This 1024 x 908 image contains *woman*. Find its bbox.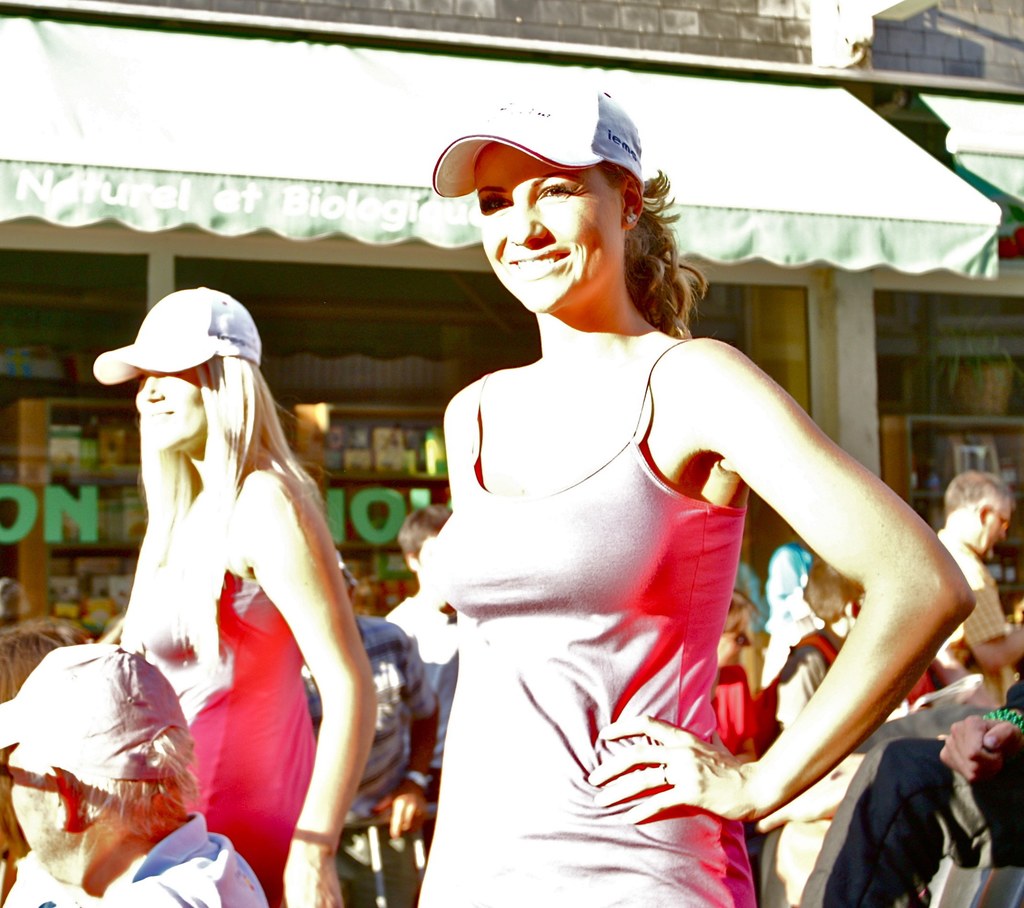
45 267 360 900.
